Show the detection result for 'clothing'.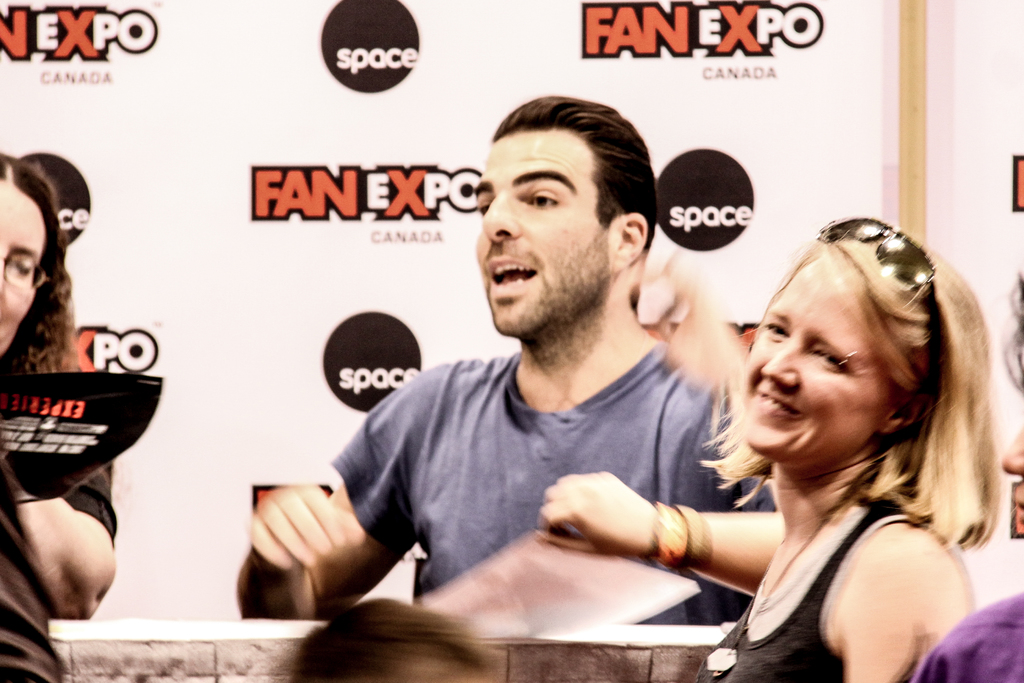
pyautogui.locateOnScreen(0, 465, 116, 682).
